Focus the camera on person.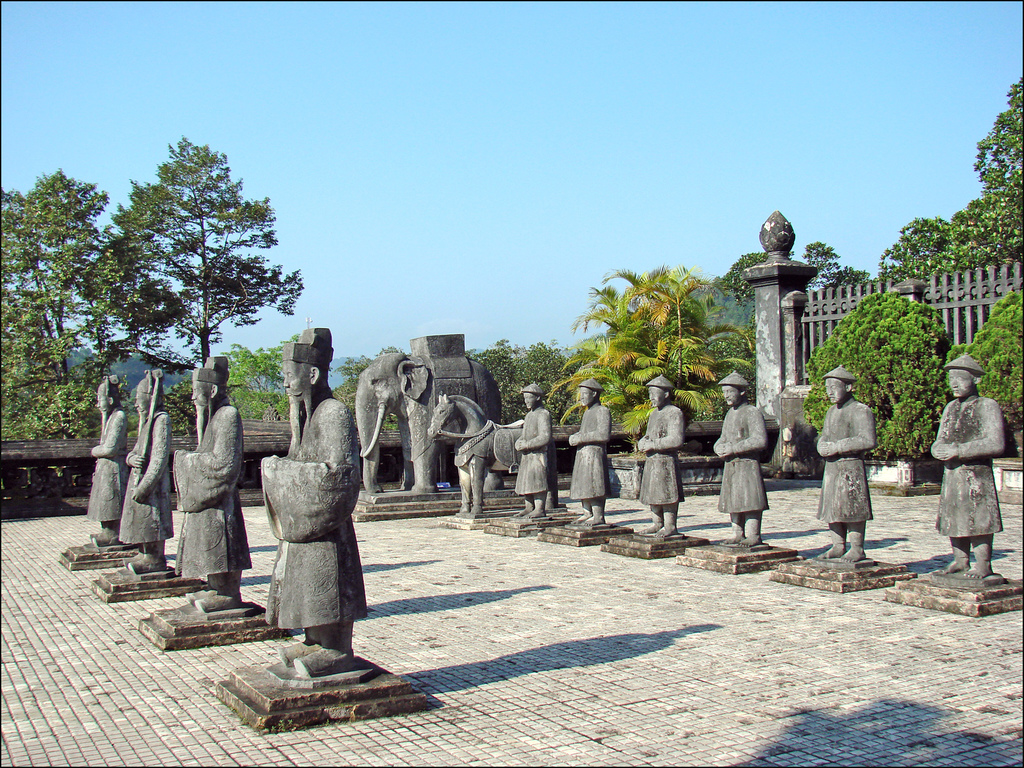
Focus region: bbox=(714, 374, 771, 540).
